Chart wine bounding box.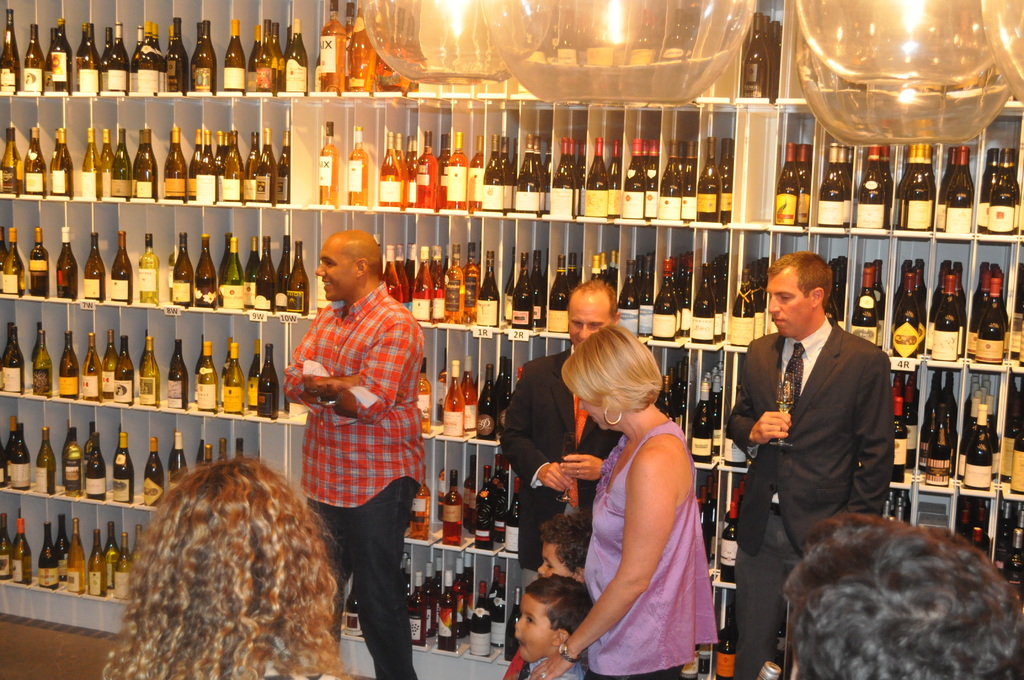
Charted: (602,249,614,284).
